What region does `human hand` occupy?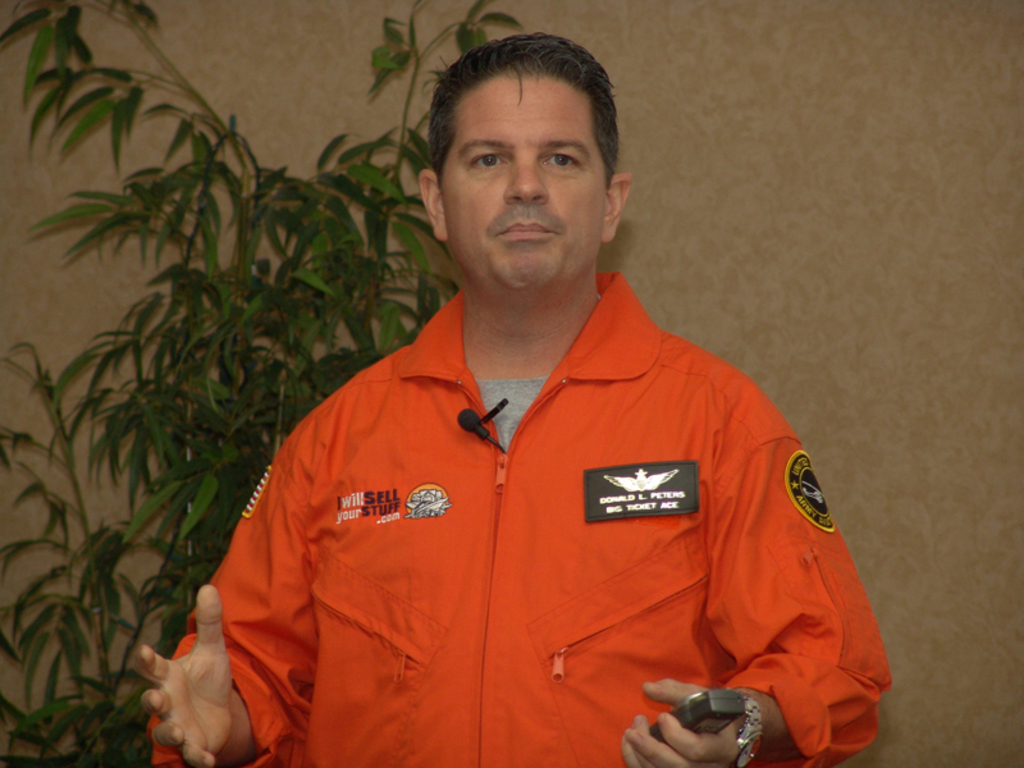
621 680 749 767.
